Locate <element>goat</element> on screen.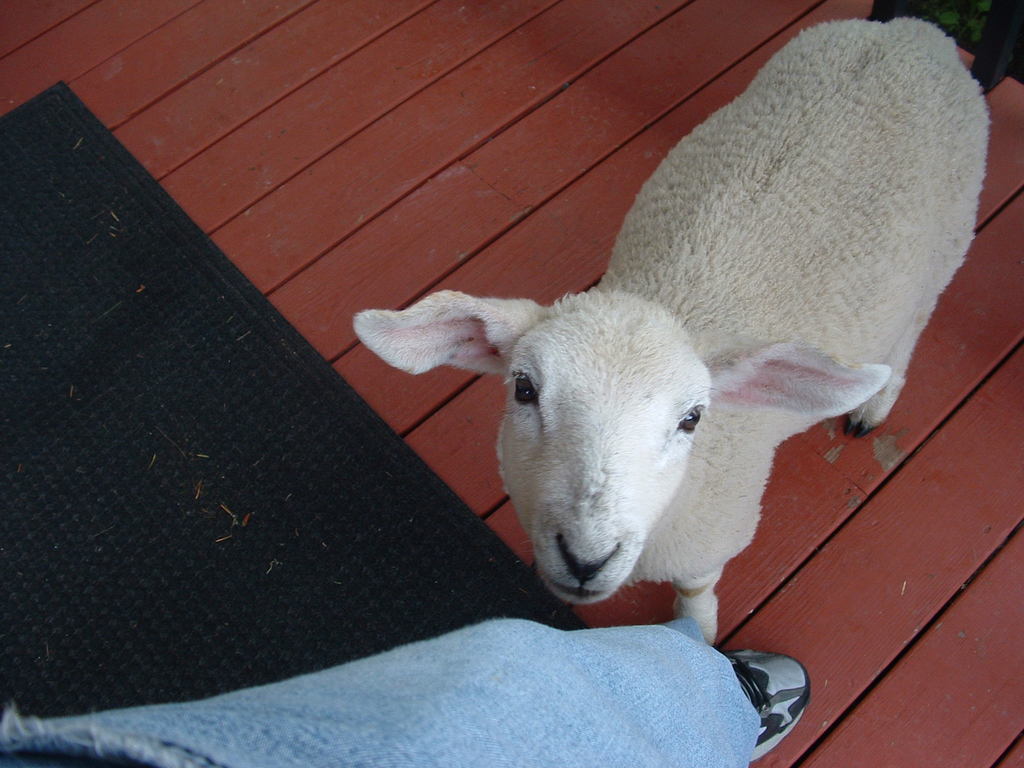
On screen at locate(380, 65, 940, 651).
